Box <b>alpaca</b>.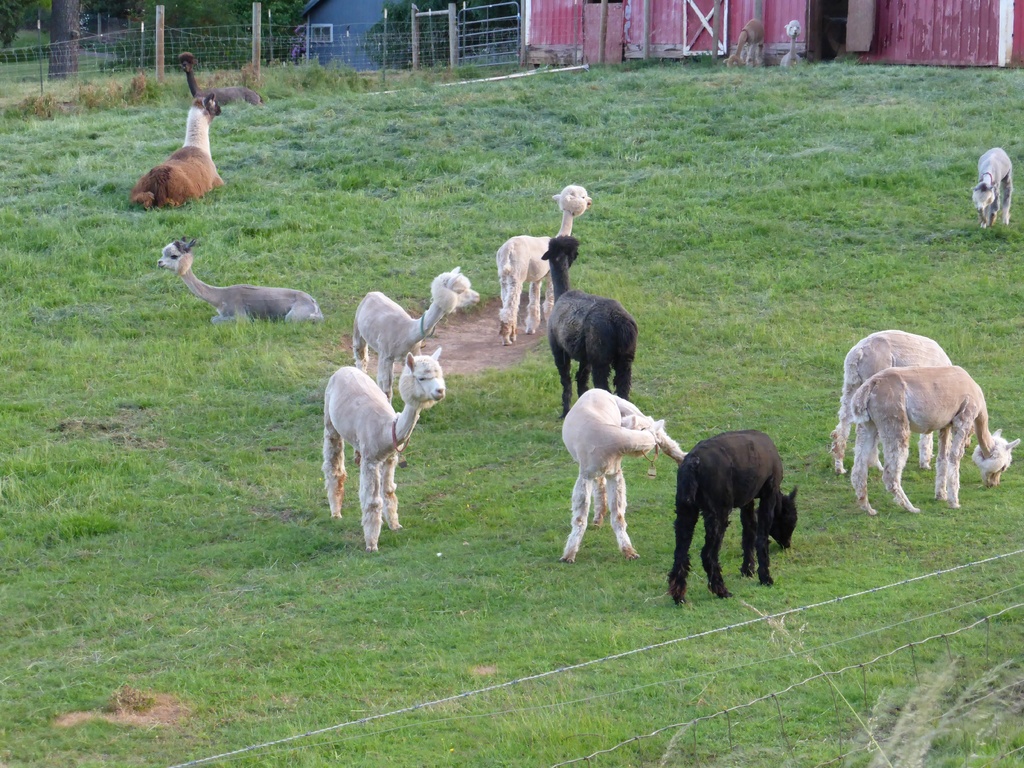
(132,87,221,209).
